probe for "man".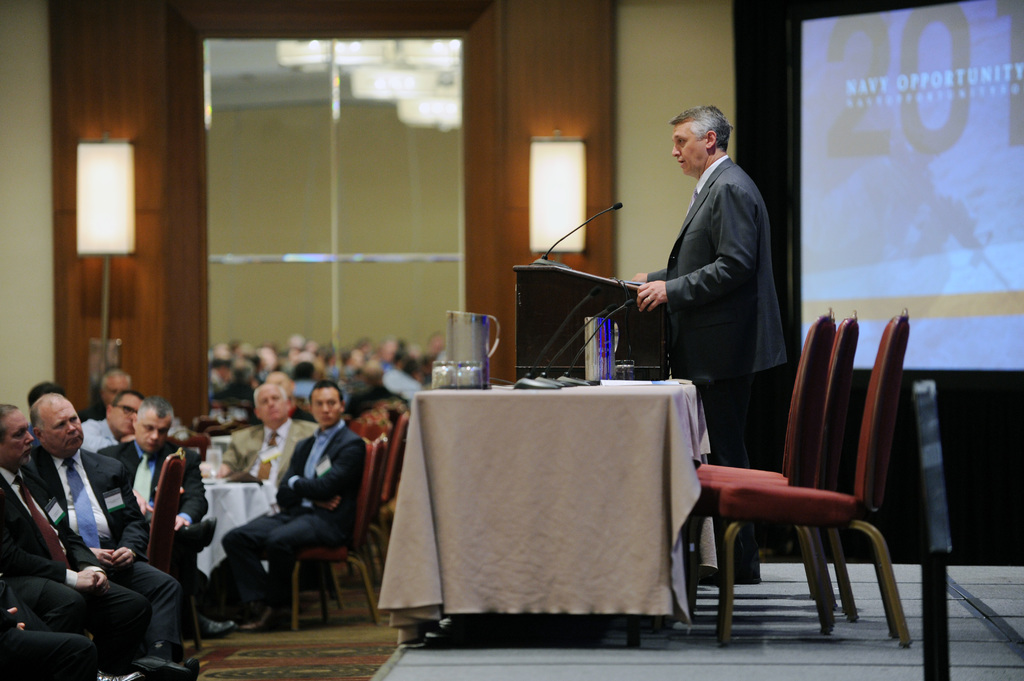
Probe result: left=633, top=103, right=790, bottom=582.
